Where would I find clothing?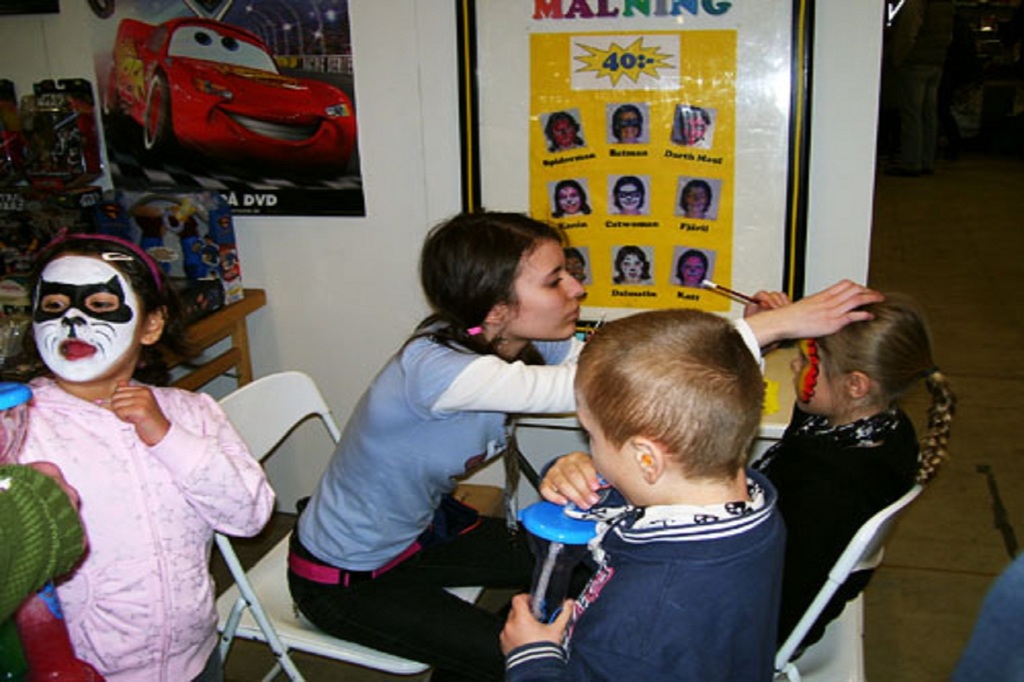
At (left=298, top=305, right=768, bottom=681).
